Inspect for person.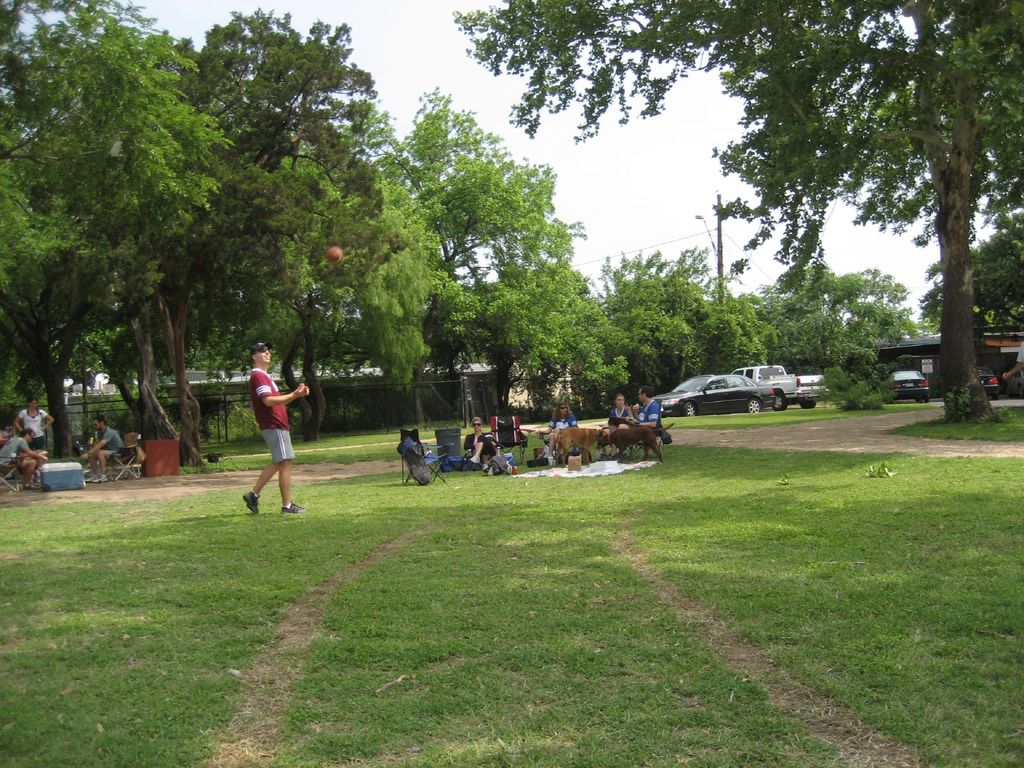
Inspection: [x1=239, y1=344, x2=307, y2=516].
